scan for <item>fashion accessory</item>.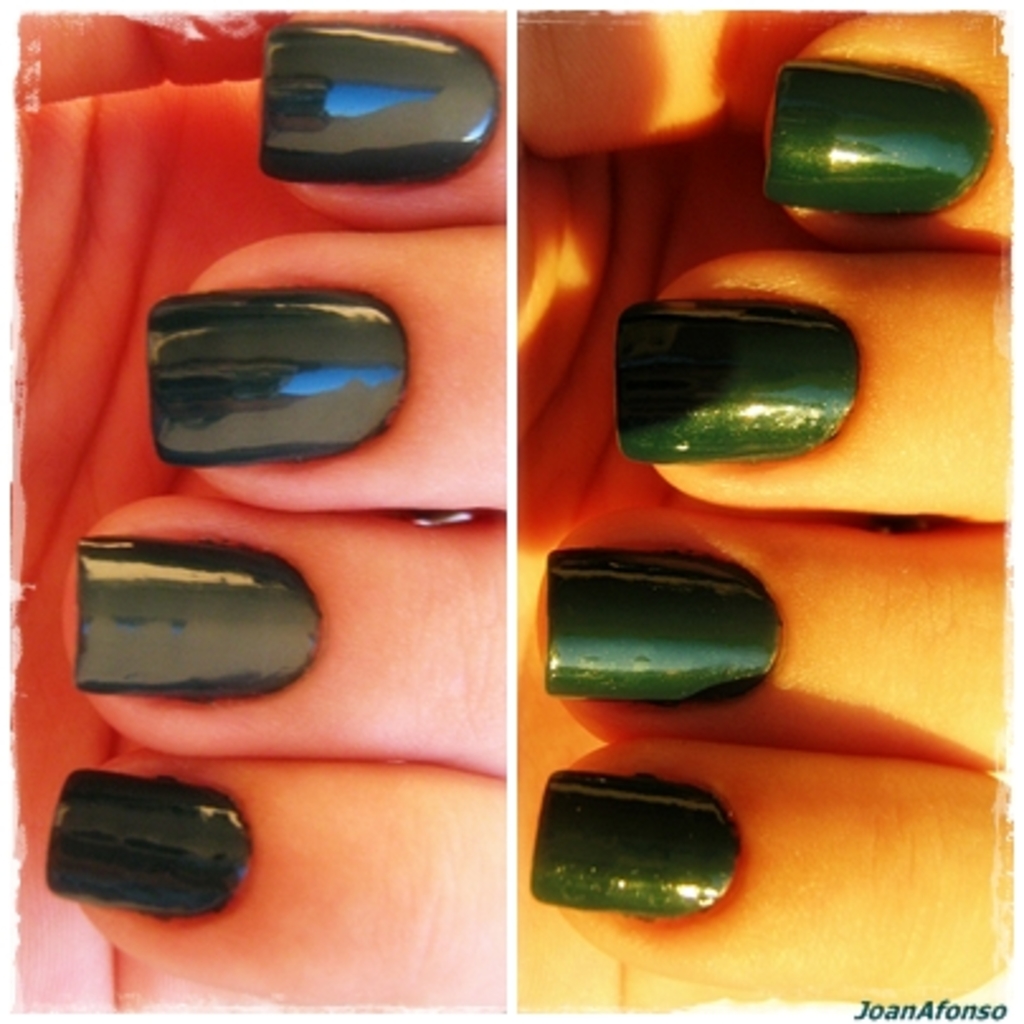
Scan result: x1=46 y1=760 x2=256 y2=918.
